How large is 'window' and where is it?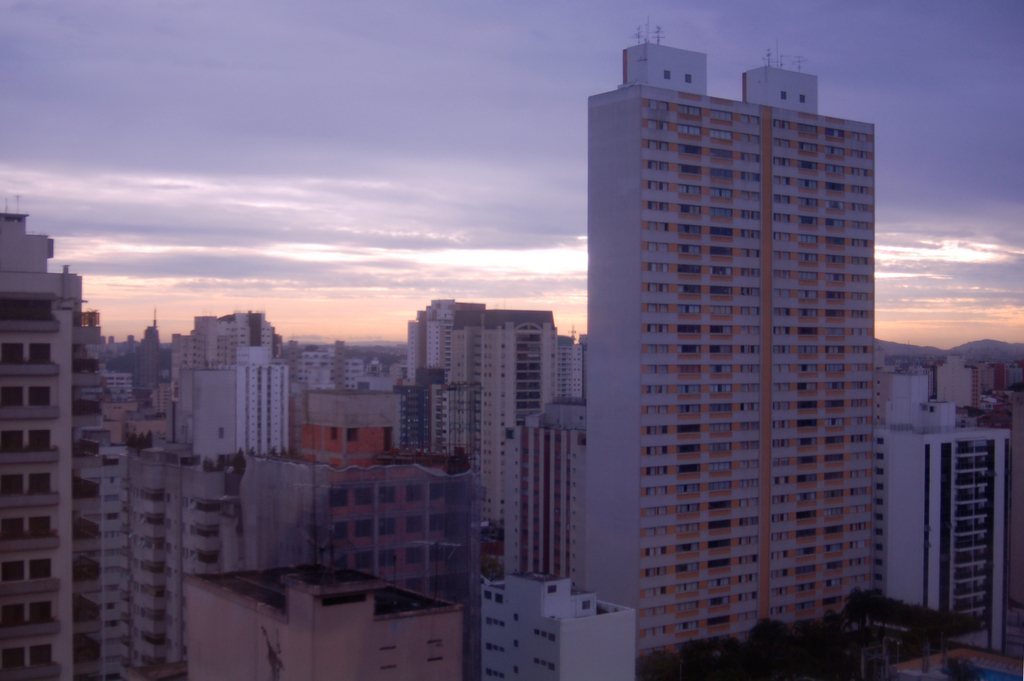
Bounding box: (802,160,819,169).
